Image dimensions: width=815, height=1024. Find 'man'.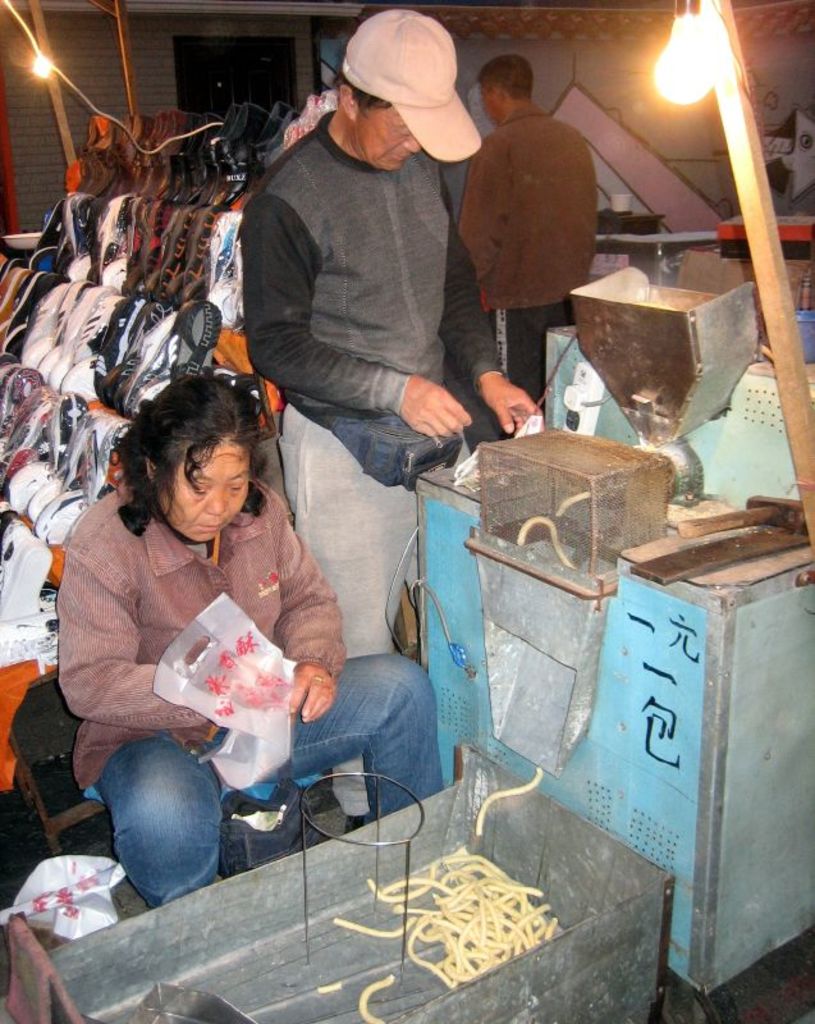
<region>229, 0, 498, 781</region>.
